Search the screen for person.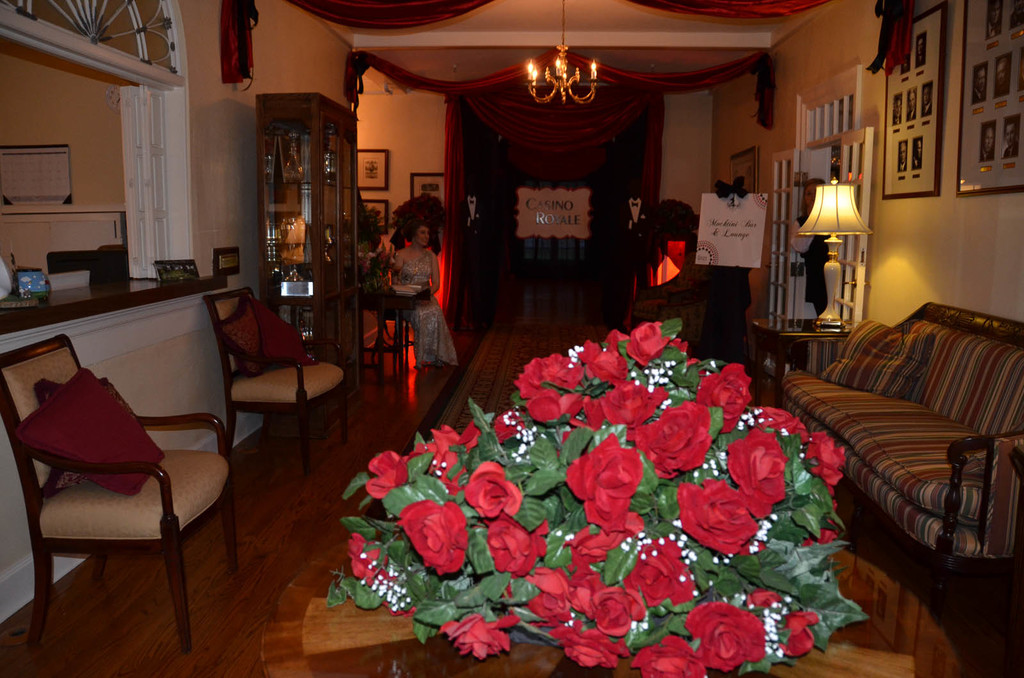
Found at [912, 143, 924, 175].
